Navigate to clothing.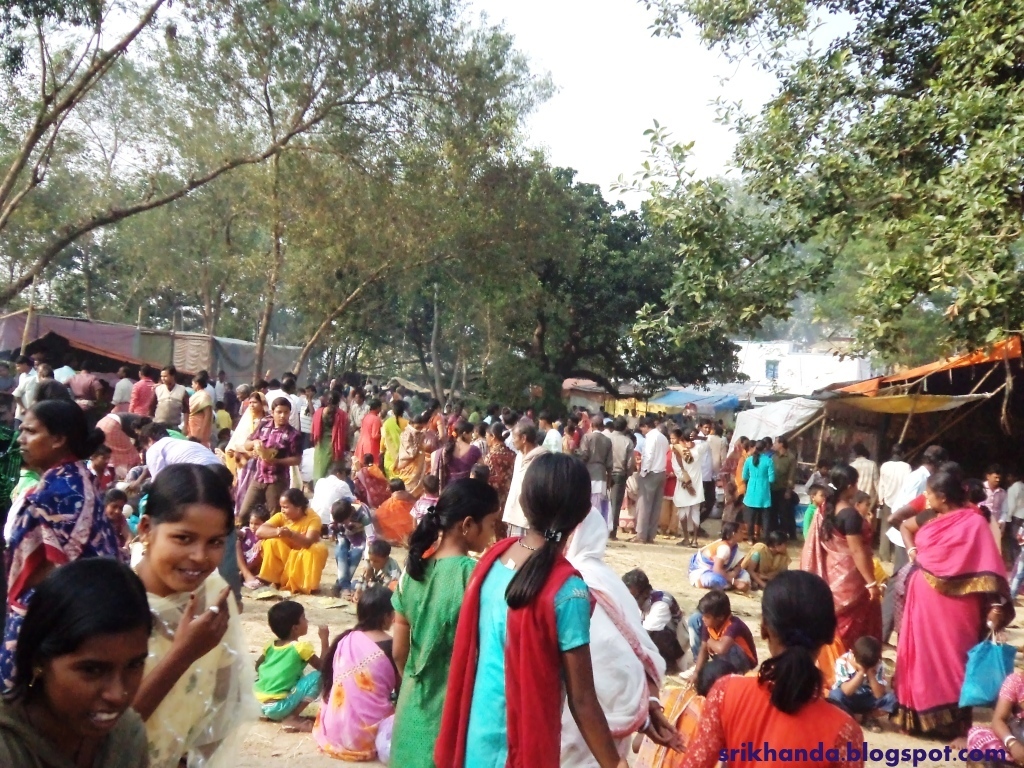
Navigation target: (left=222, top=400, right=264, bottom=511).
